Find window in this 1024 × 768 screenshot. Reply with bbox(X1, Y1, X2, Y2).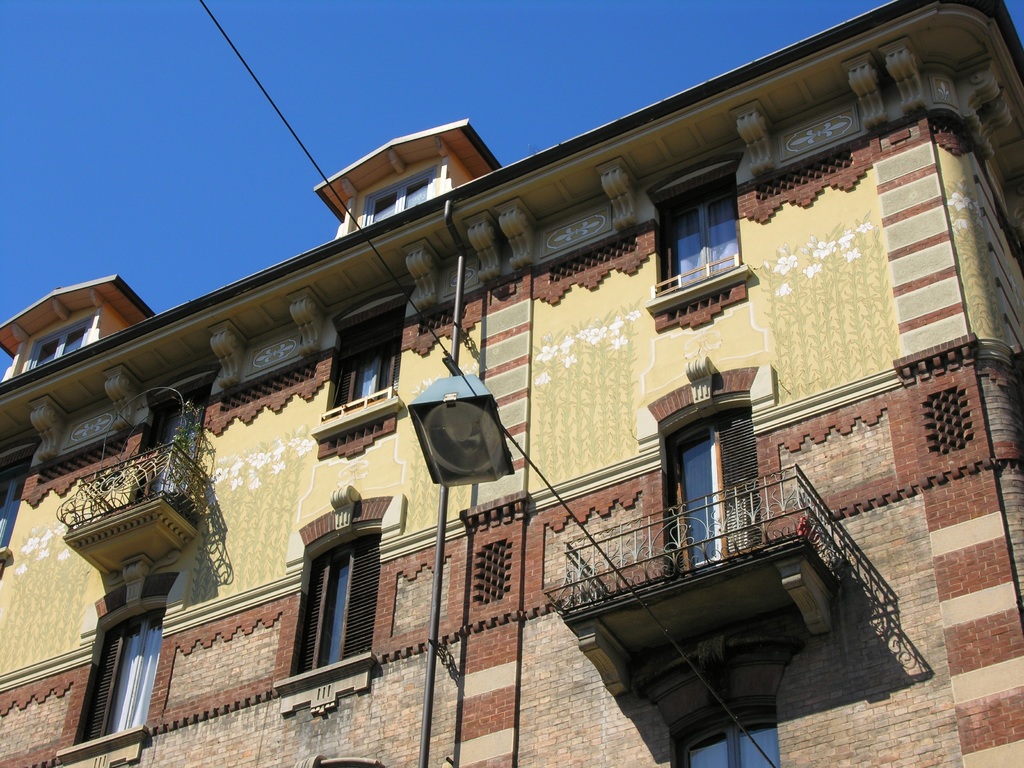
bbox(281, 492, 413, 669).
